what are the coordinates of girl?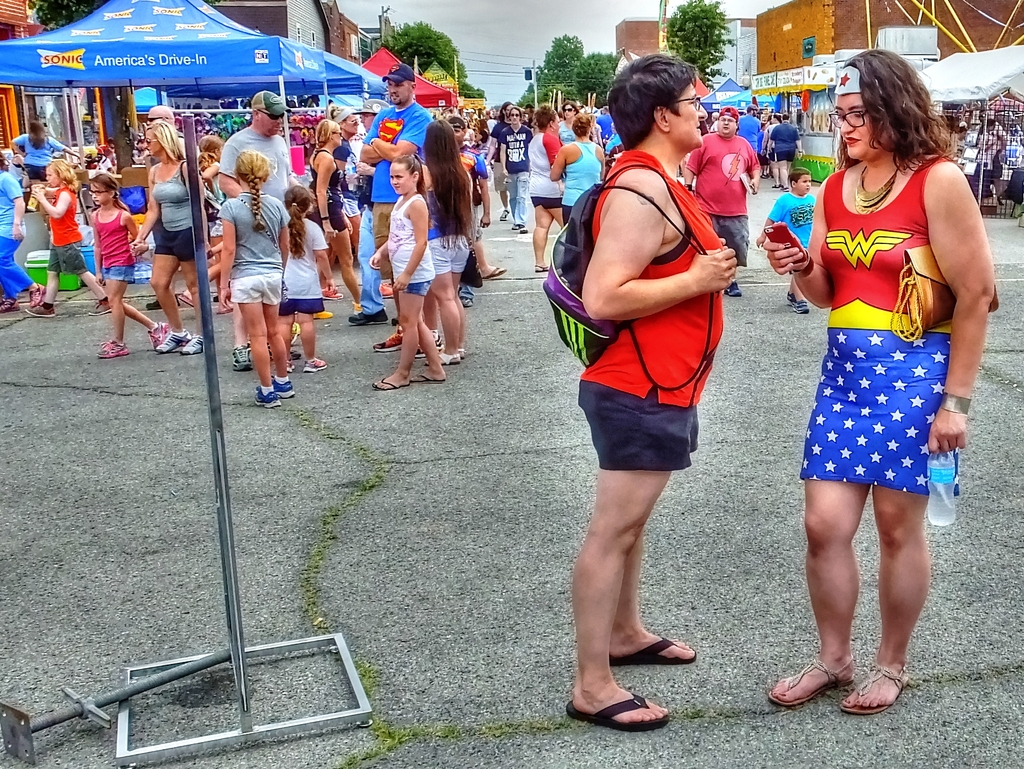
box(218, 154, 292, 405).
